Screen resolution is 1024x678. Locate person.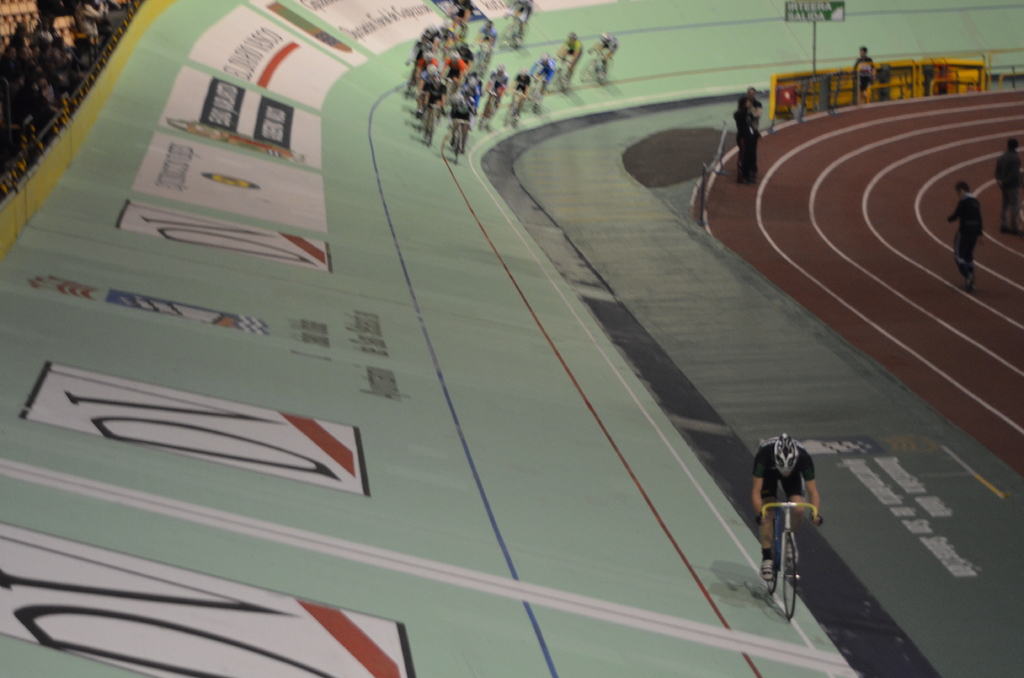
[736, 91, 757, 187].
